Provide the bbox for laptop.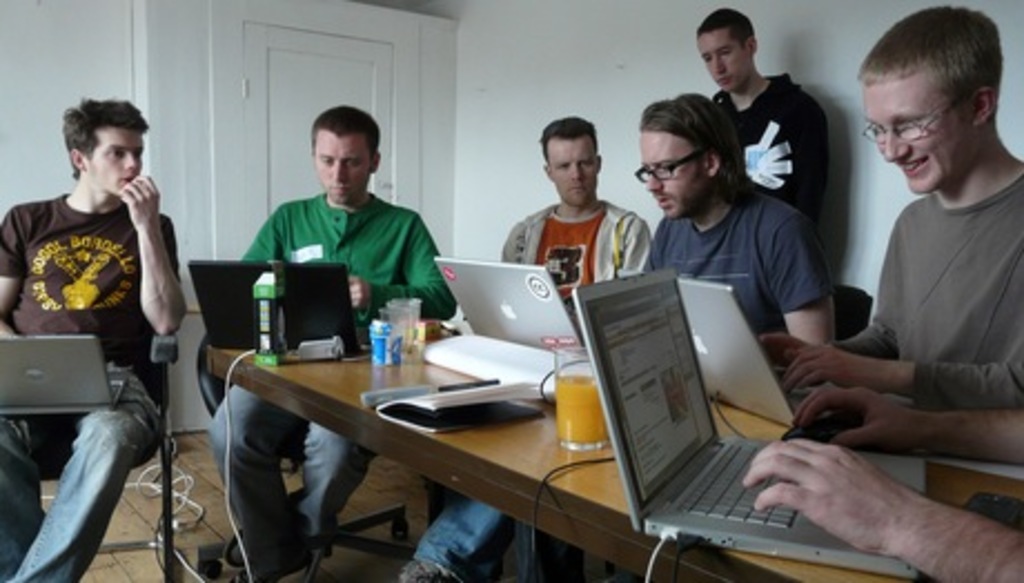
0 334 129 416.
